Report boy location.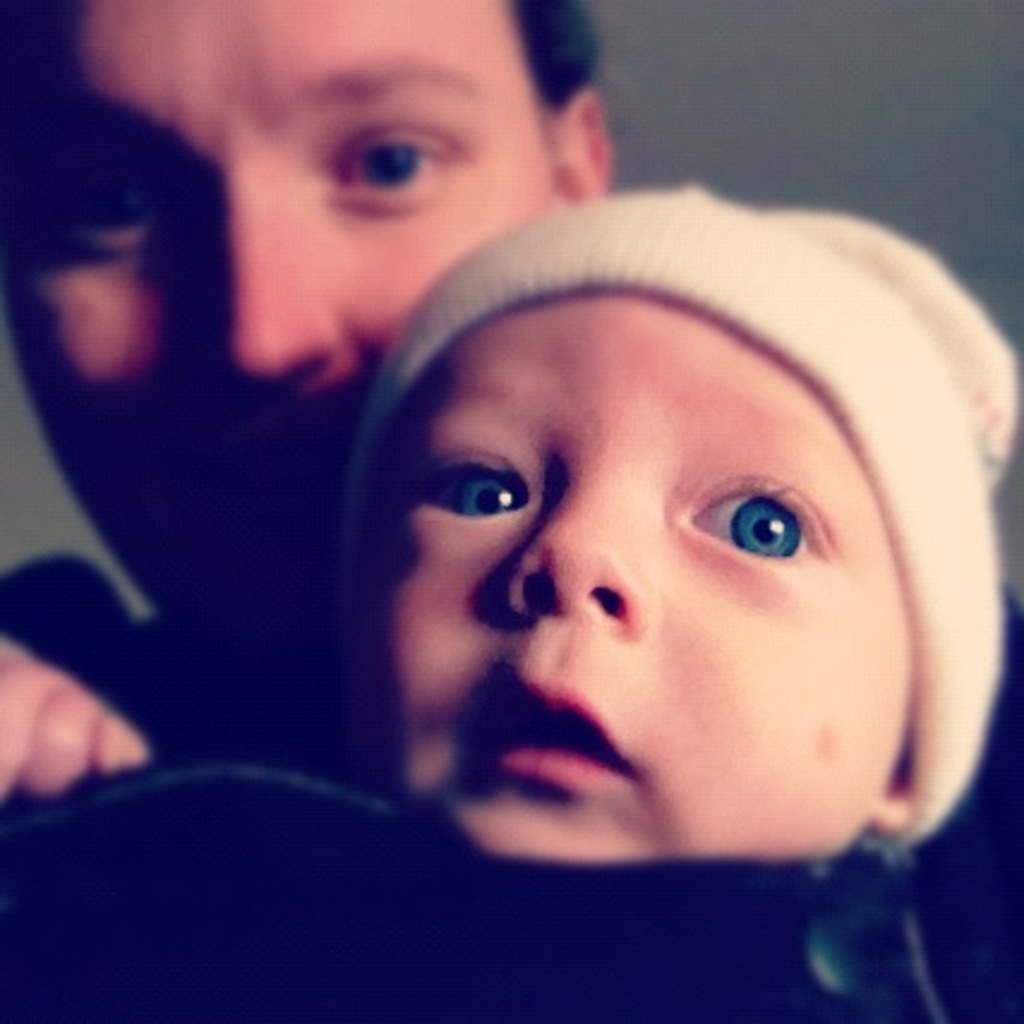
Report: 0:173:1022:1022.
